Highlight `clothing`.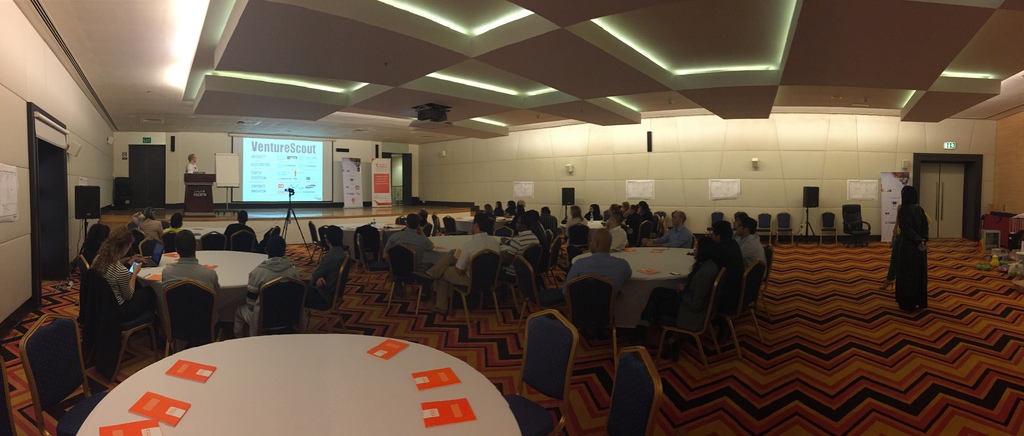
Highlighted region: 739:232:769:276.
